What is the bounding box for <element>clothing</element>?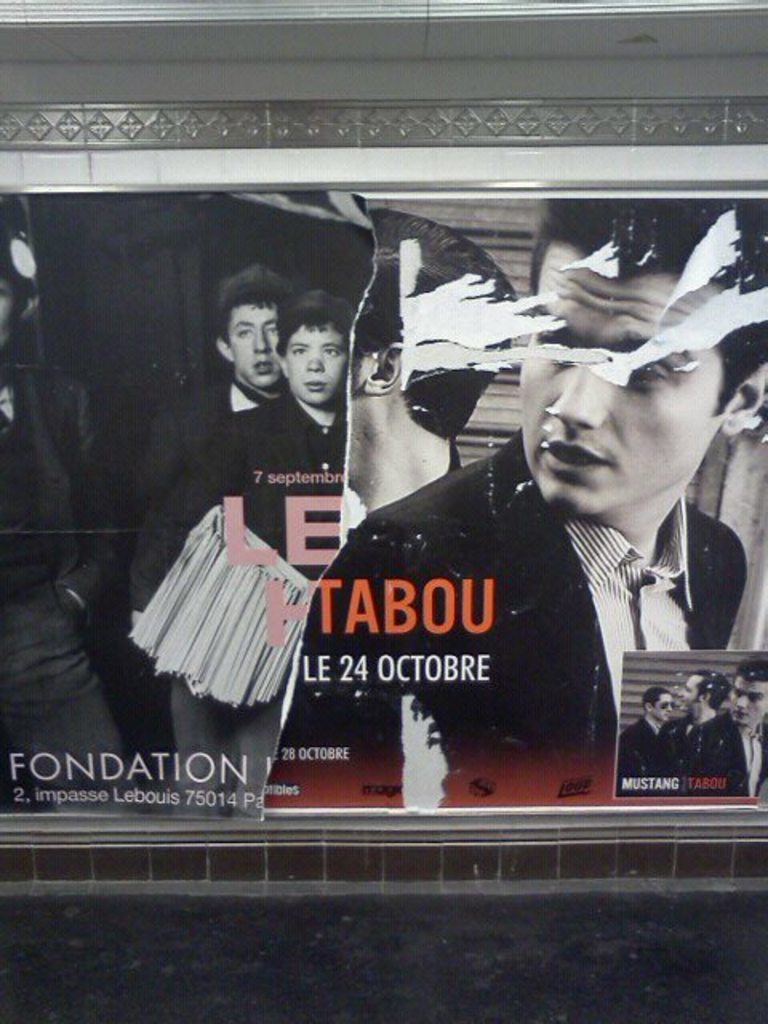
69, 379, 266, 808.
